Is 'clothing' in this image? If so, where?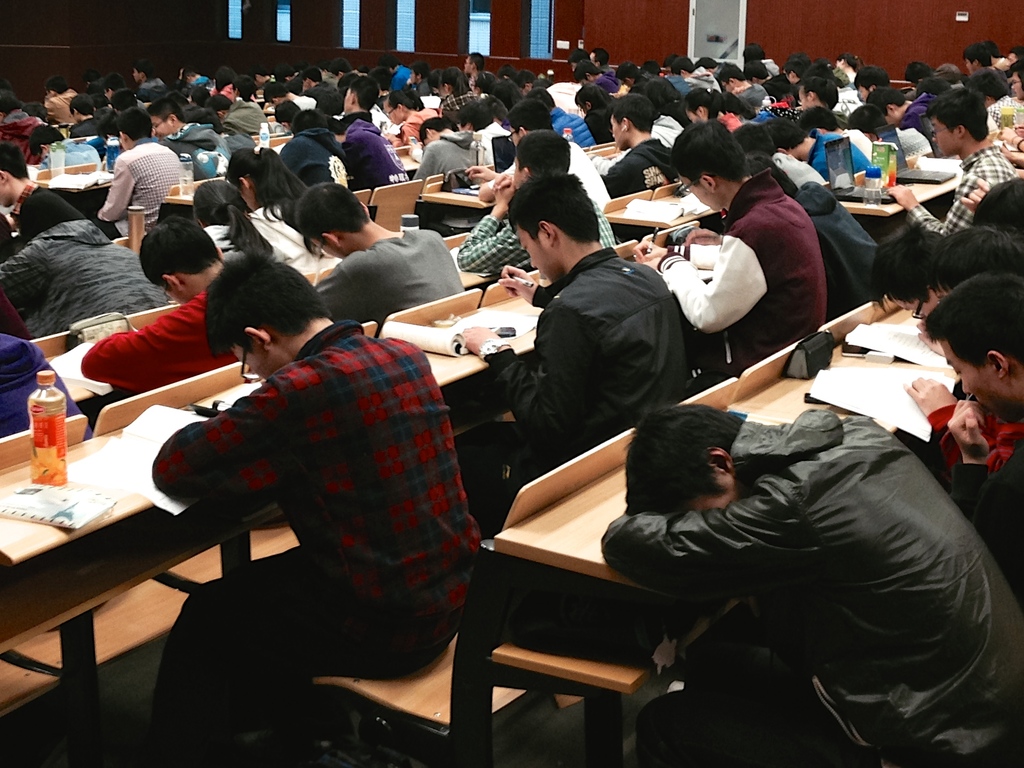
Yes, at pyautogui.locateOnScreen(651, 113, 684, 150).
